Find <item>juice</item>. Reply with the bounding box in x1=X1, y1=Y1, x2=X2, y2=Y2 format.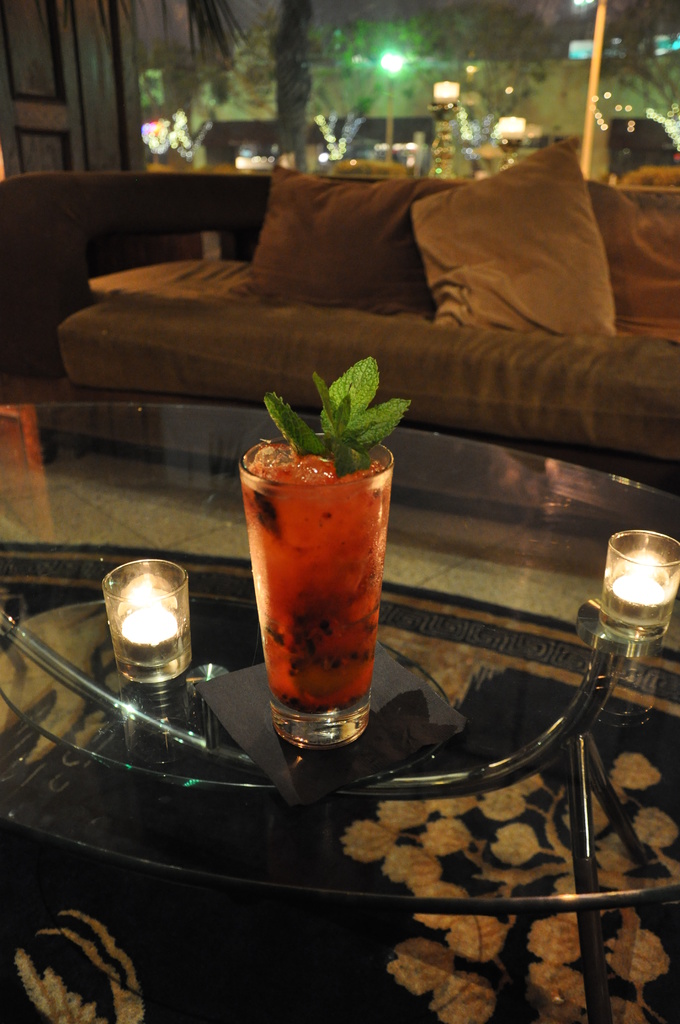
x1=240, y1=373, x2=407, y2=753.
